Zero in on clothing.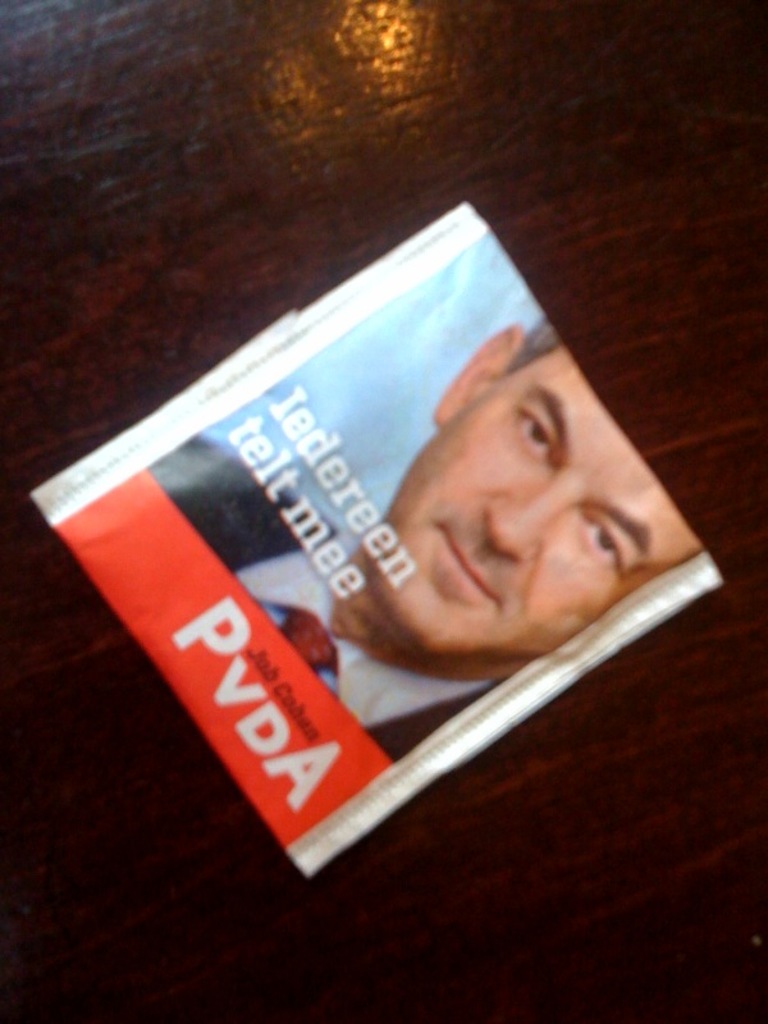
Zeroed in: box=[145, 435, 507, 763].
